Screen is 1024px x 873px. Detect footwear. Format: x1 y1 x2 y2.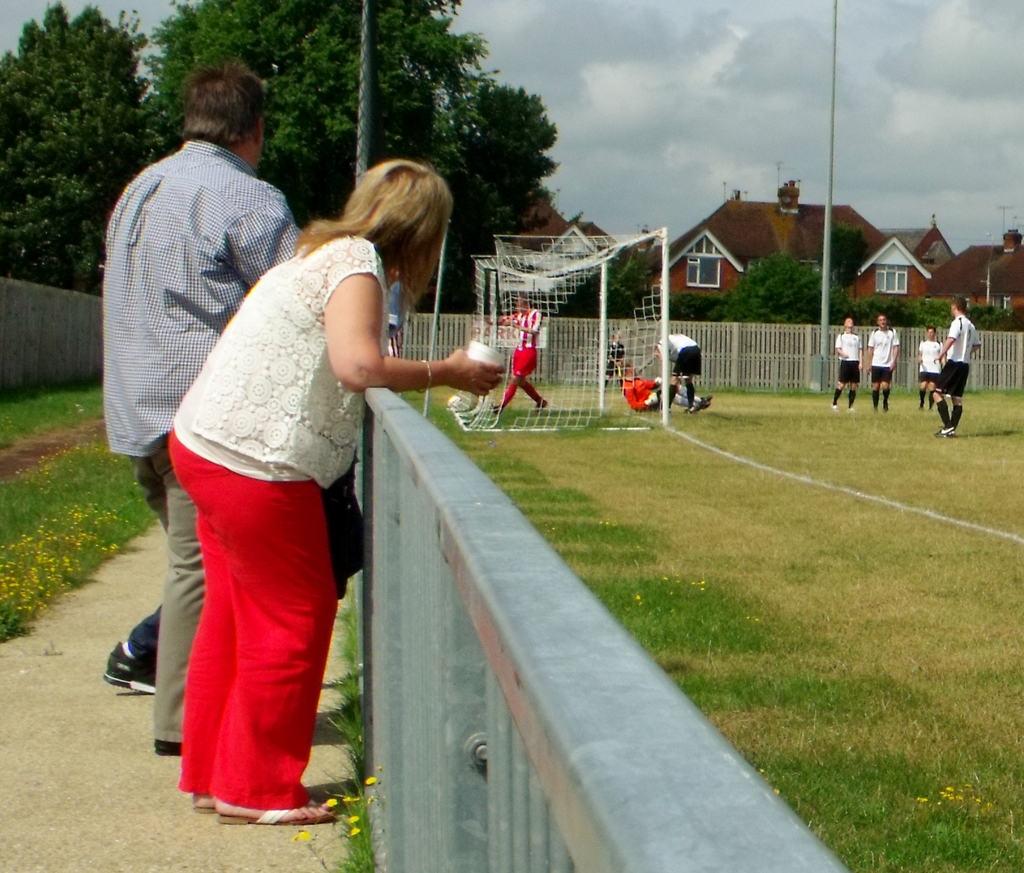
225 791 342 826.
